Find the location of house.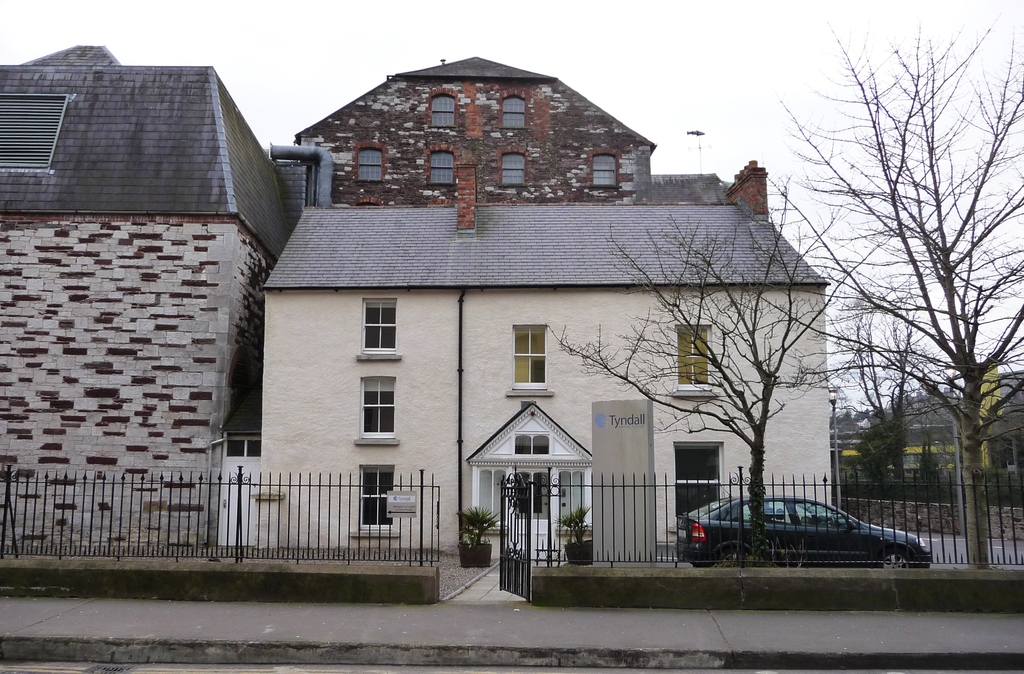
Location: {"left": 0, "top": 45, "right": 312, "bottom": 558}.
